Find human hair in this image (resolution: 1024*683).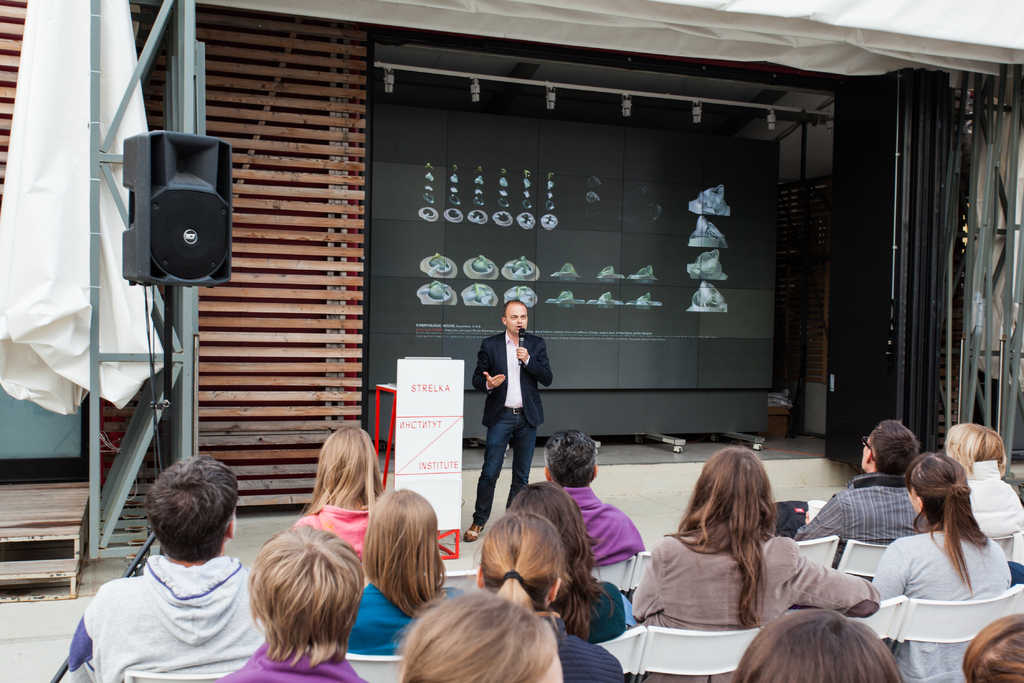
299 426 384 520.
